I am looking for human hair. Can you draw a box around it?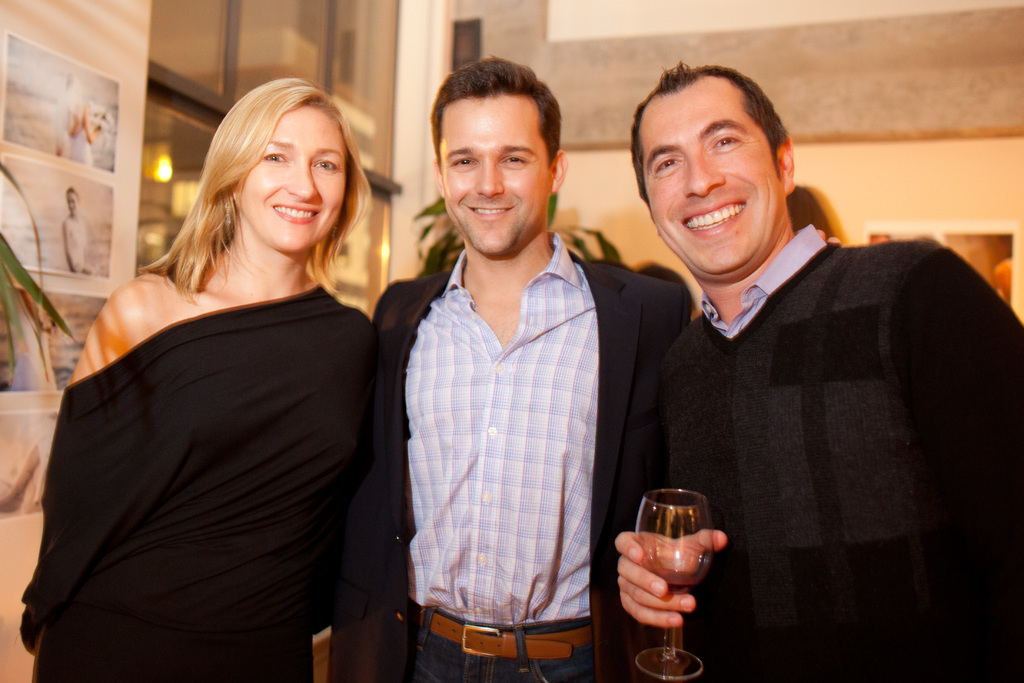
Sure, the bounding box is <box>627,59,788,218</box>.
